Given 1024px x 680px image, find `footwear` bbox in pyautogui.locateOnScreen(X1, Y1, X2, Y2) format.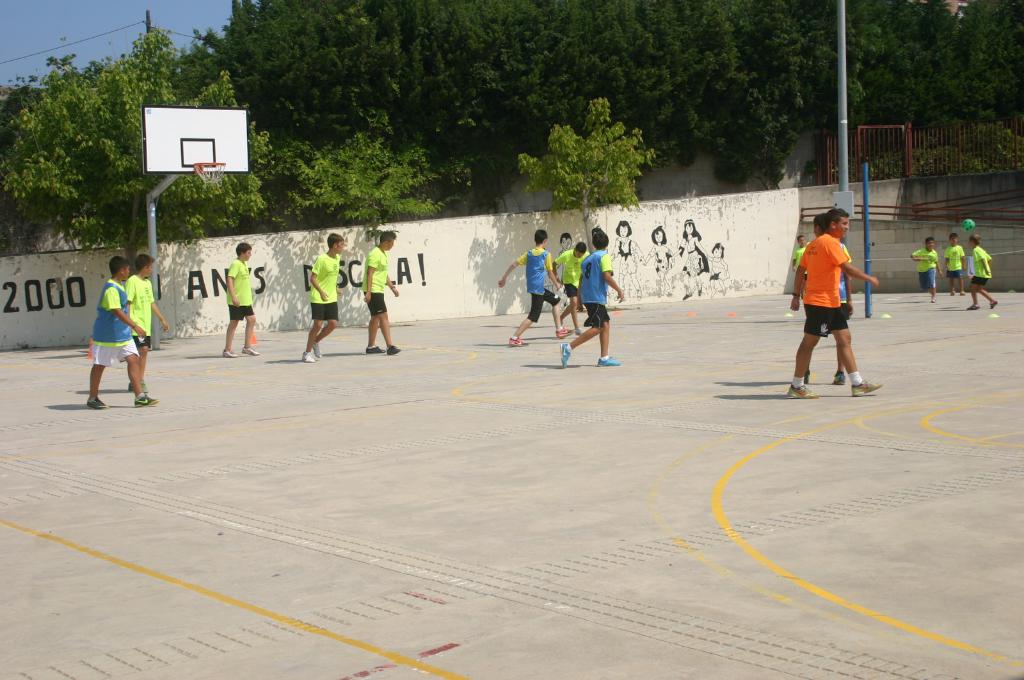
pyautogui.locateOnScreen(931, 297, 934, 302).
